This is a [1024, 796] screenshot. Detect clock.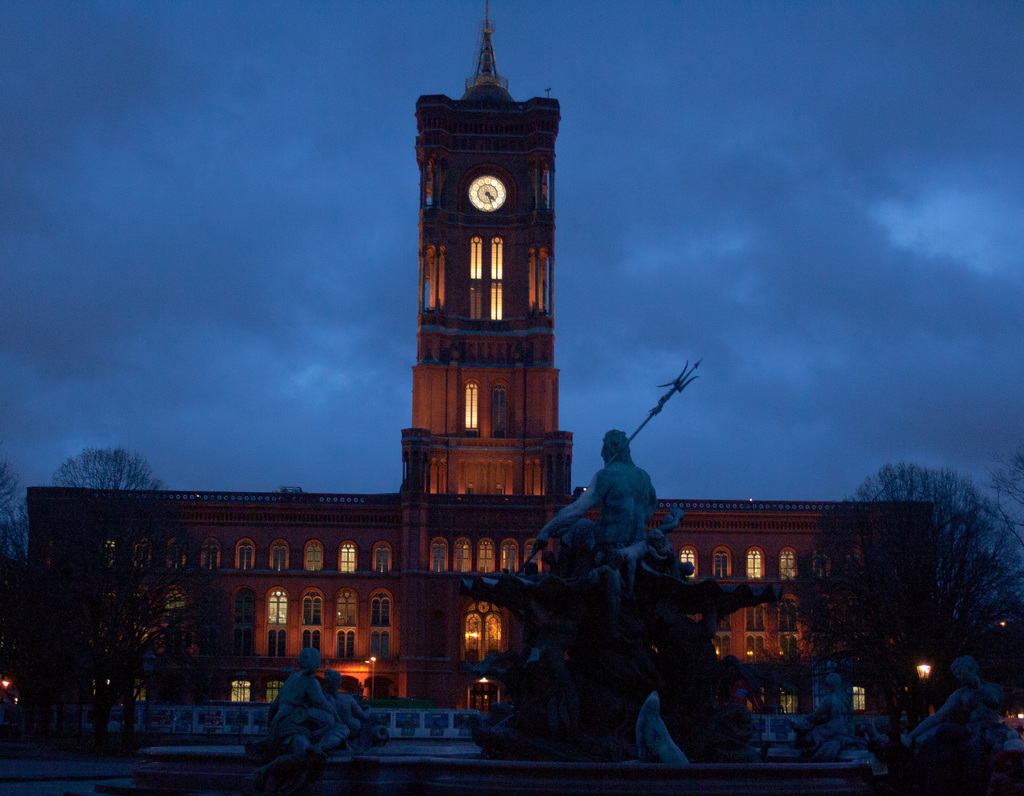
{"x1": 464, "y1": 175, "x2": 514, "y2": 212}.
